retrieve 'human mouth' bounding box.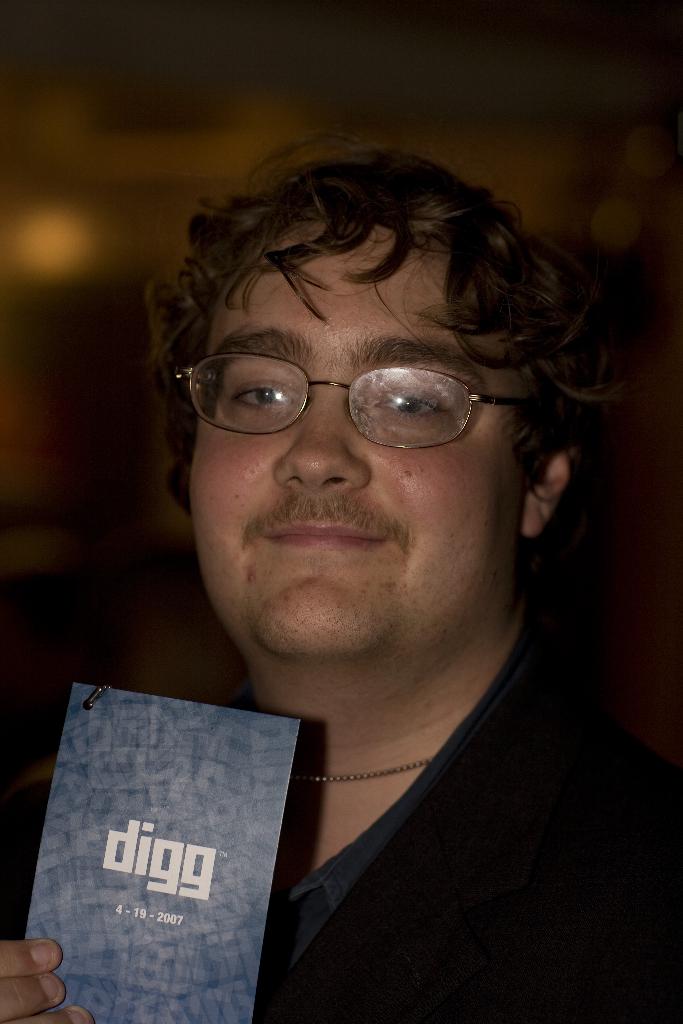
Bounding box: box=[259, 516, 397, 557].
